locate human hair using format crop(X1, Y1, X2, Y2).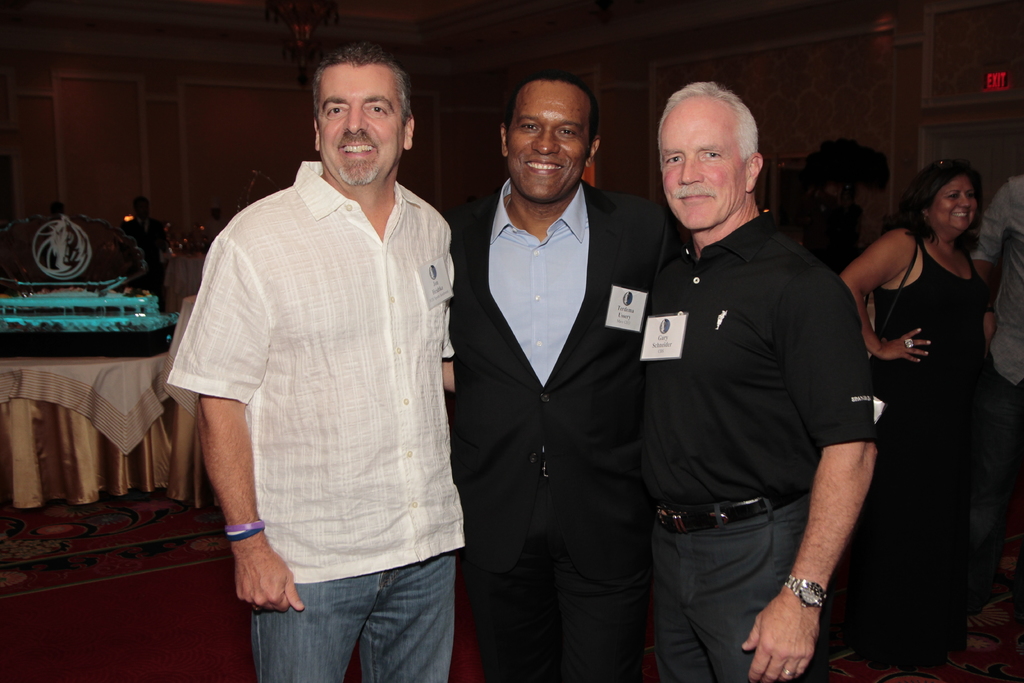
crop(913, 155, 982, 245).
